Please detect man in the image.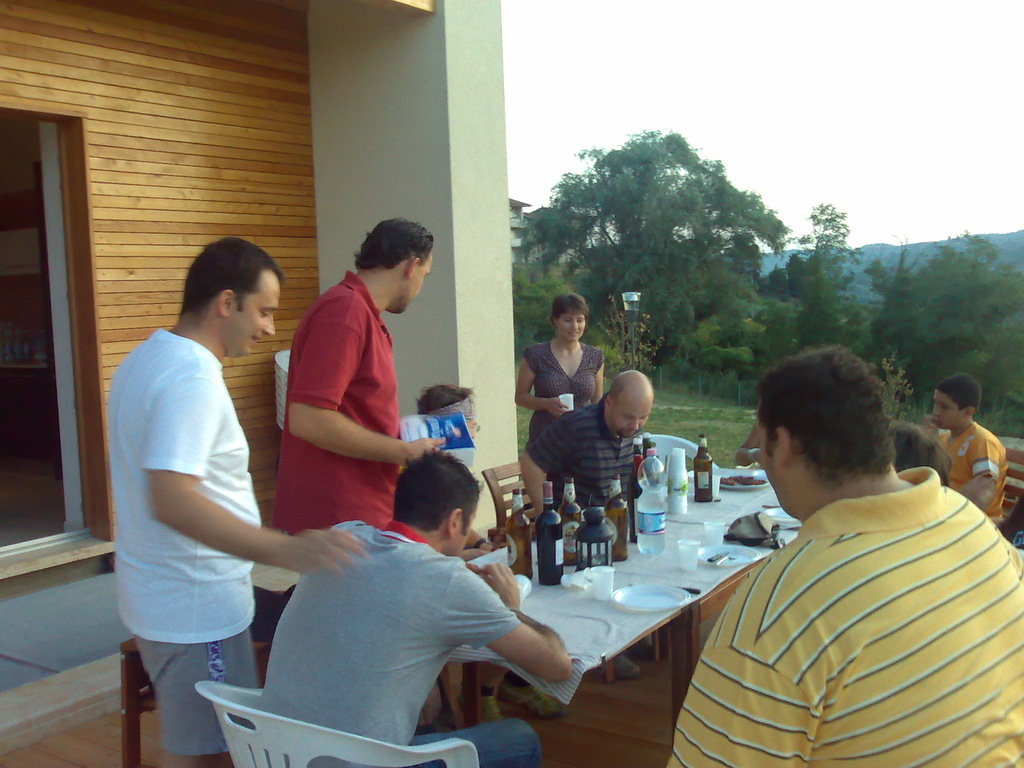
[left=113, top=233, right=362, bottom=767].
